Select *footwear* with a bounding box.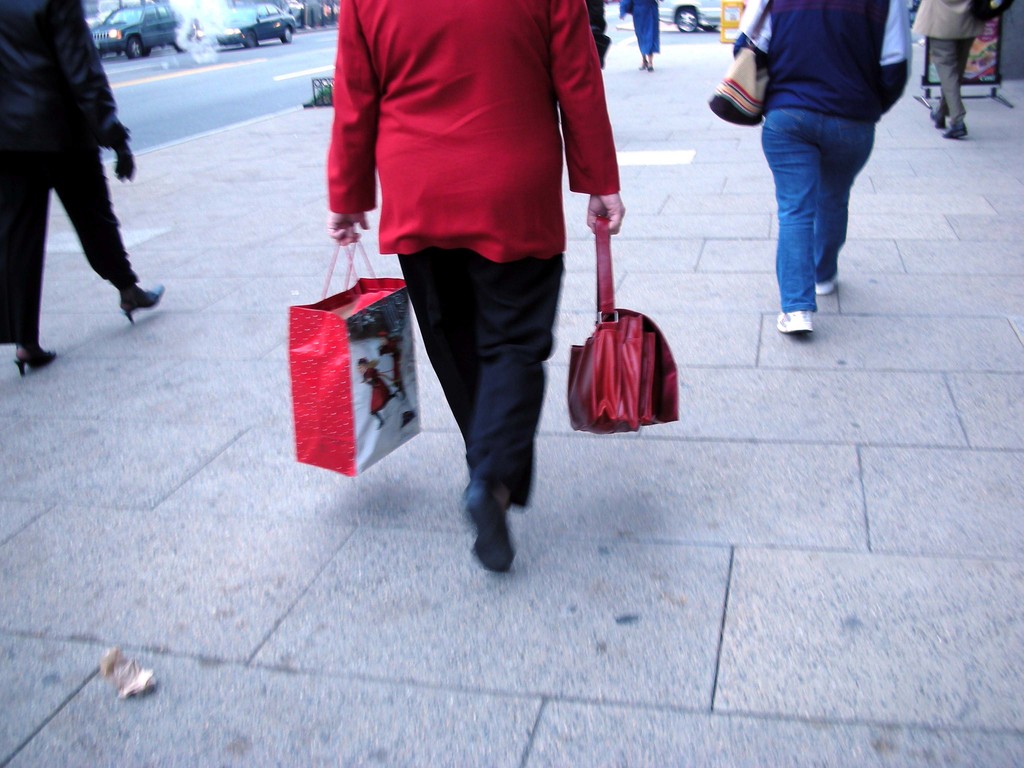
{"left": 647, "top": 66, "right": 653, "bottom": 70}.
